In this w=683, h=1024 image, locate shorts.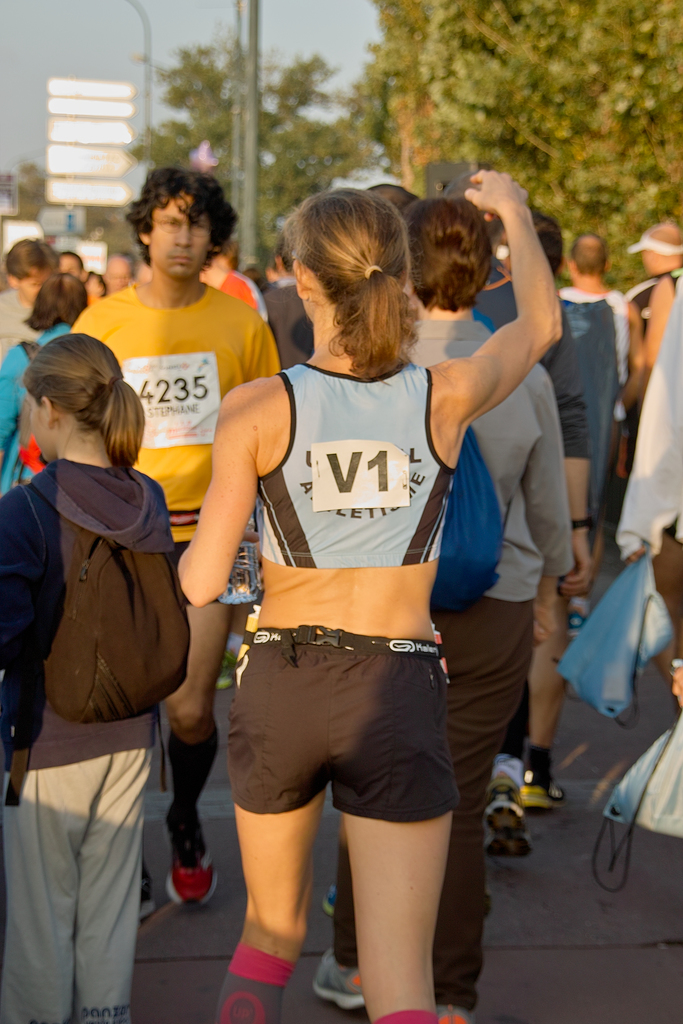
Bounding box: 176,540,188,607.
